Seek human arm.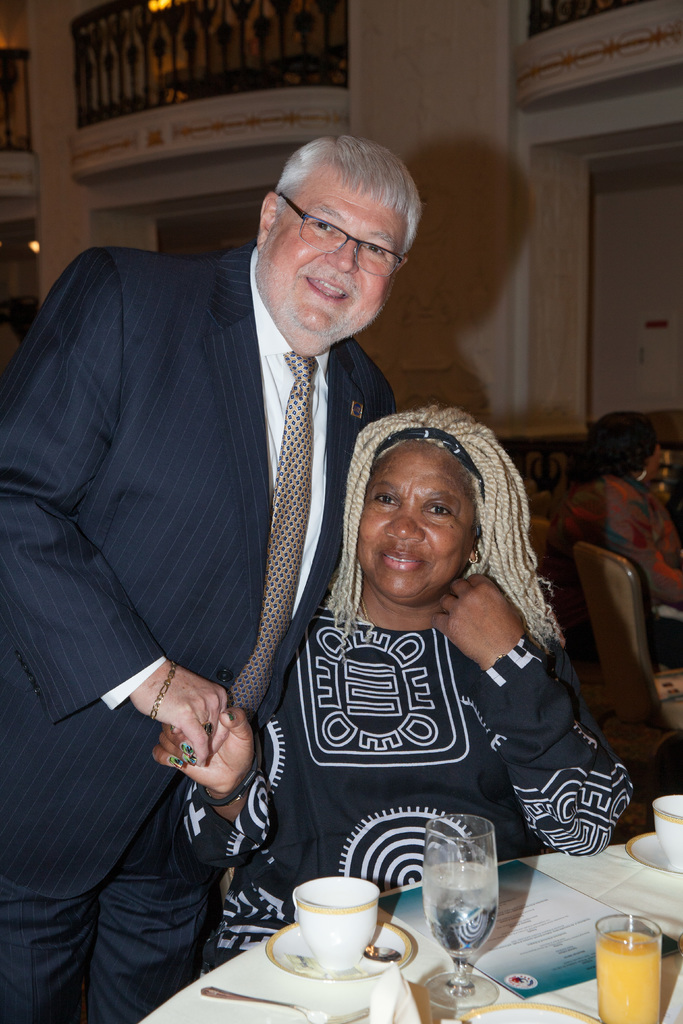
crop(147, 701, 263, 834).
